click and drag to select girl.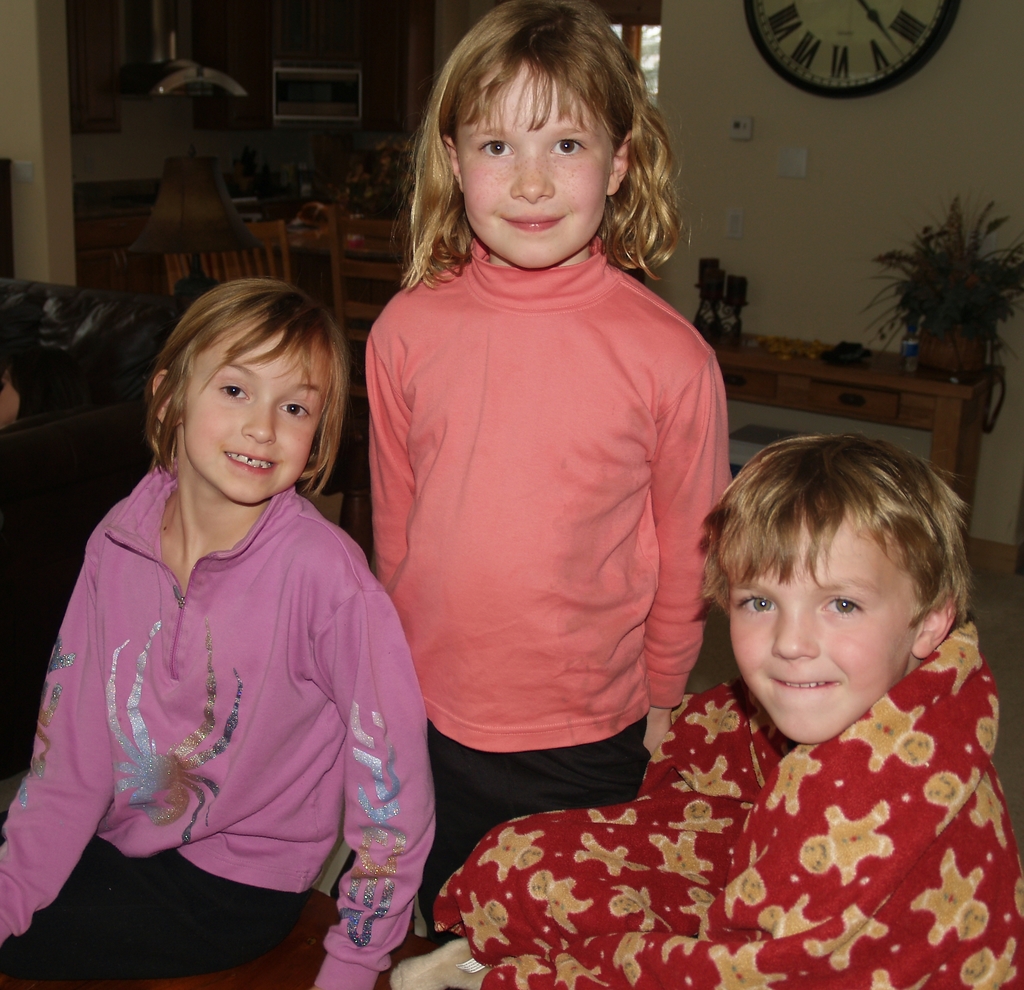
Selection: 367,0,732,941.
